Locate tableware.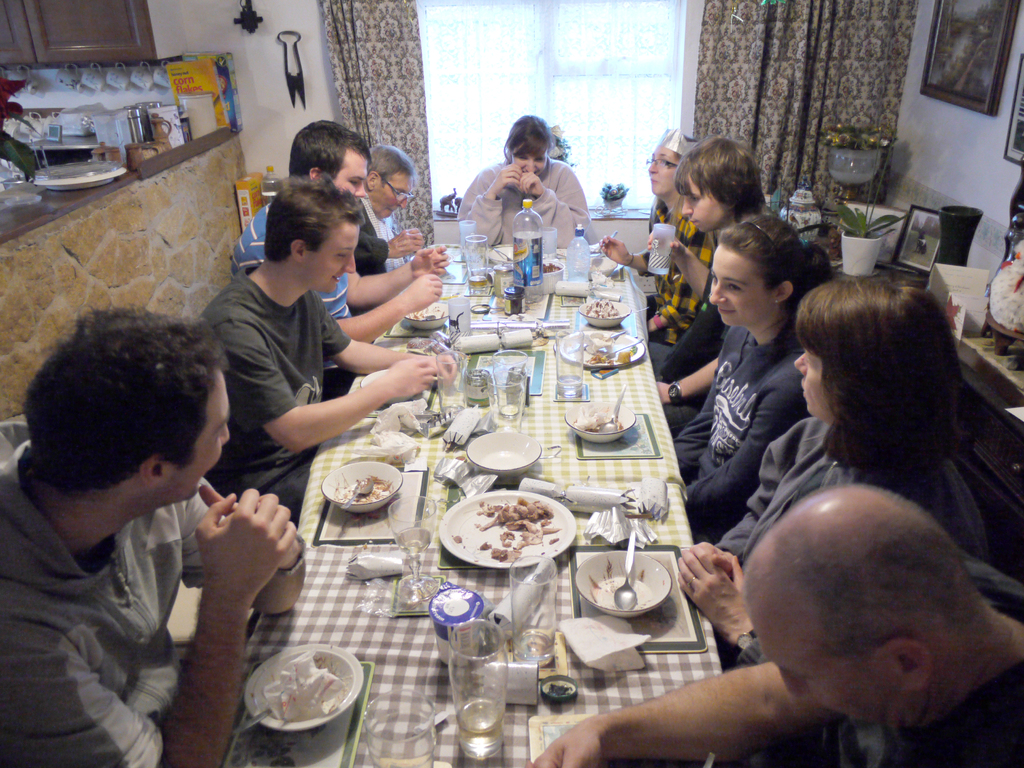
Bounding box: detection(223, 648, 369, 758).
